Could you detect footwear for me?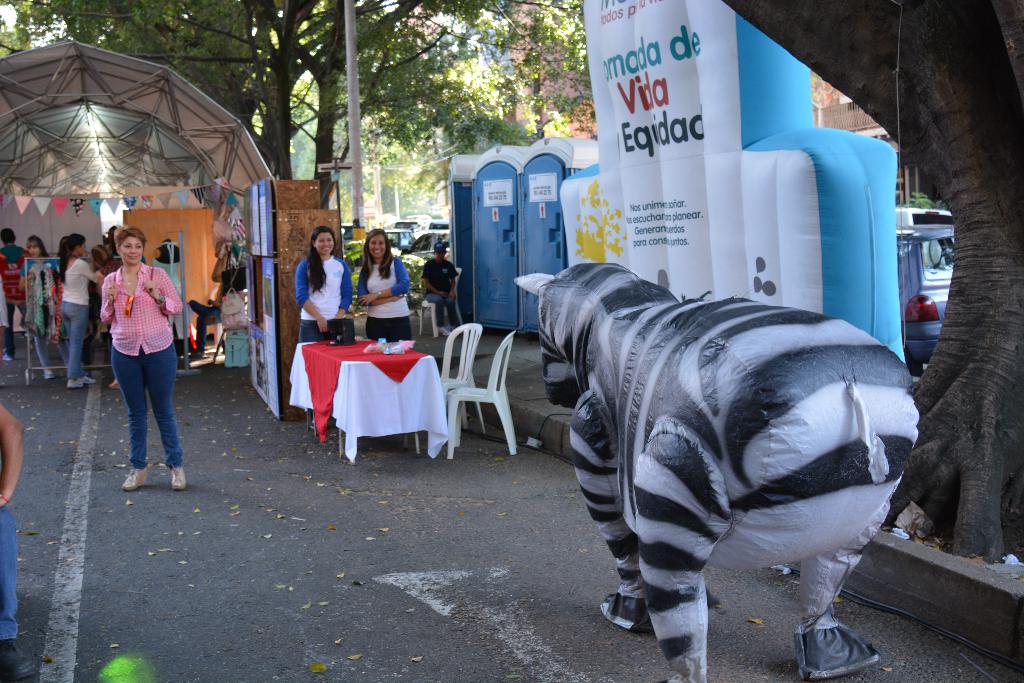
Detection result: [left=42, top=372, right=54, bottom=377].
